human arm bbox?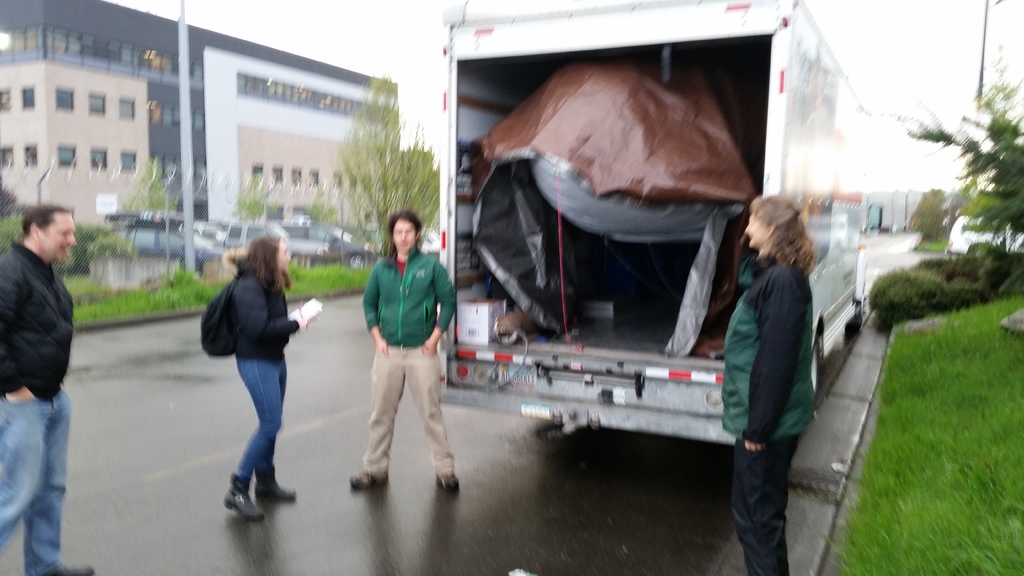
<region>365, 261, 391, 357</region>
